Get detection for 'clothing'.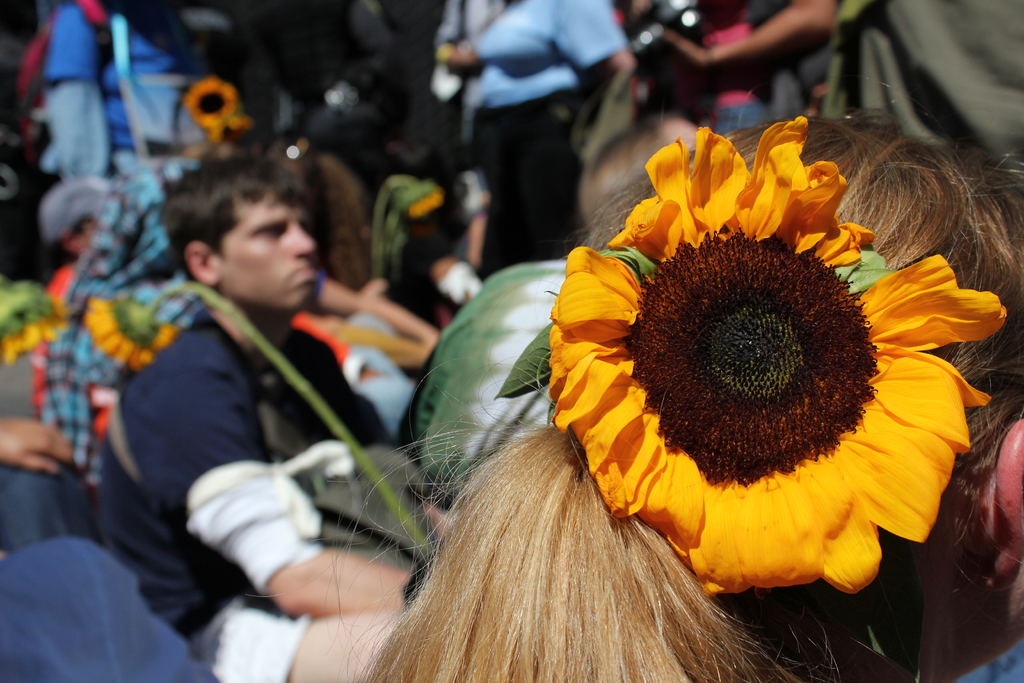
Detection: 93,308,390,682.
